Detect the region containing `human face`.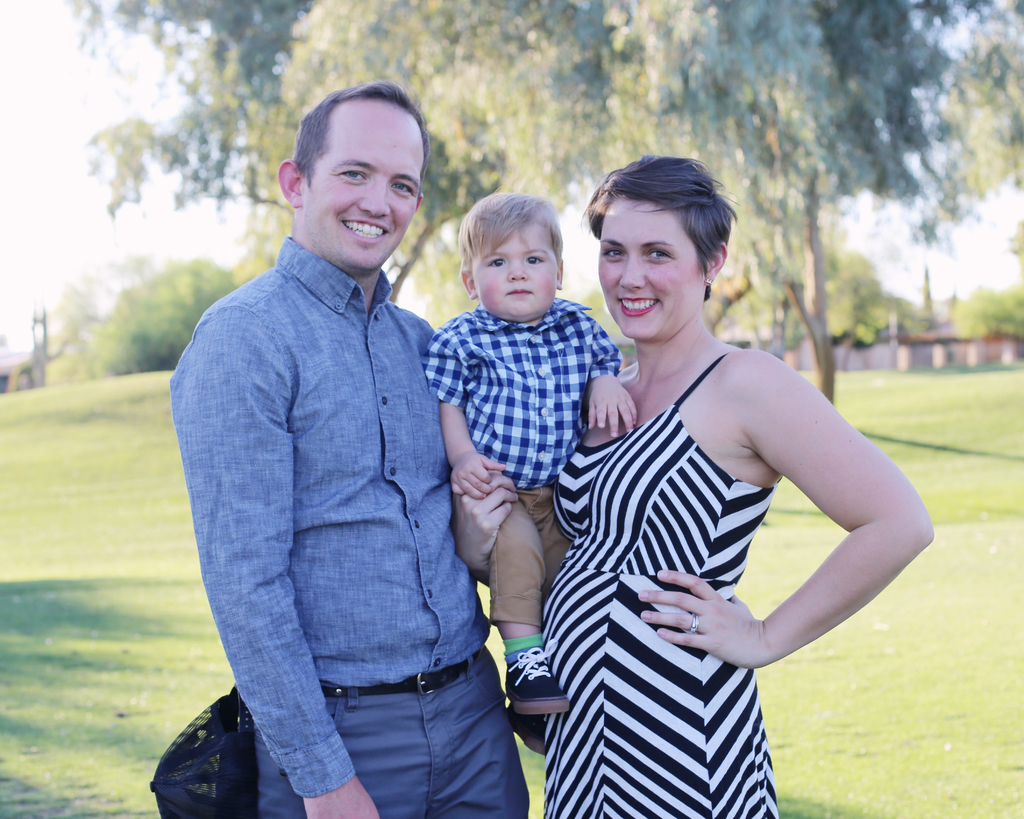
Rect(303, 99, 432, 267).
